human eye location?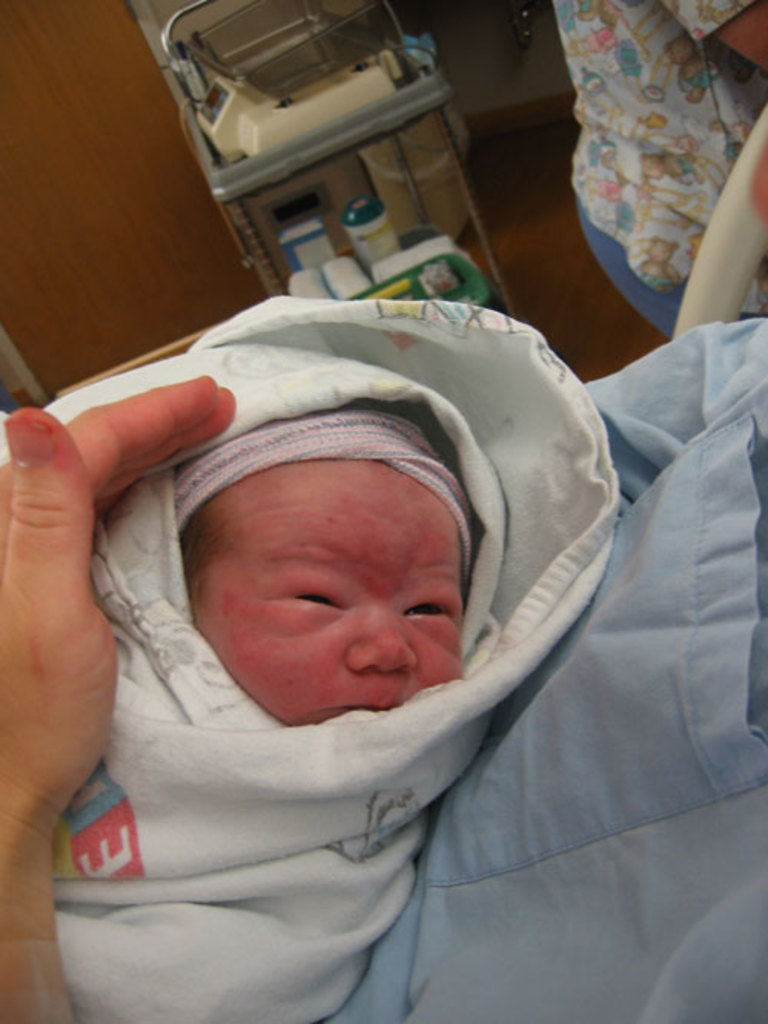
left=402, top=588, right=462, bottom=626
